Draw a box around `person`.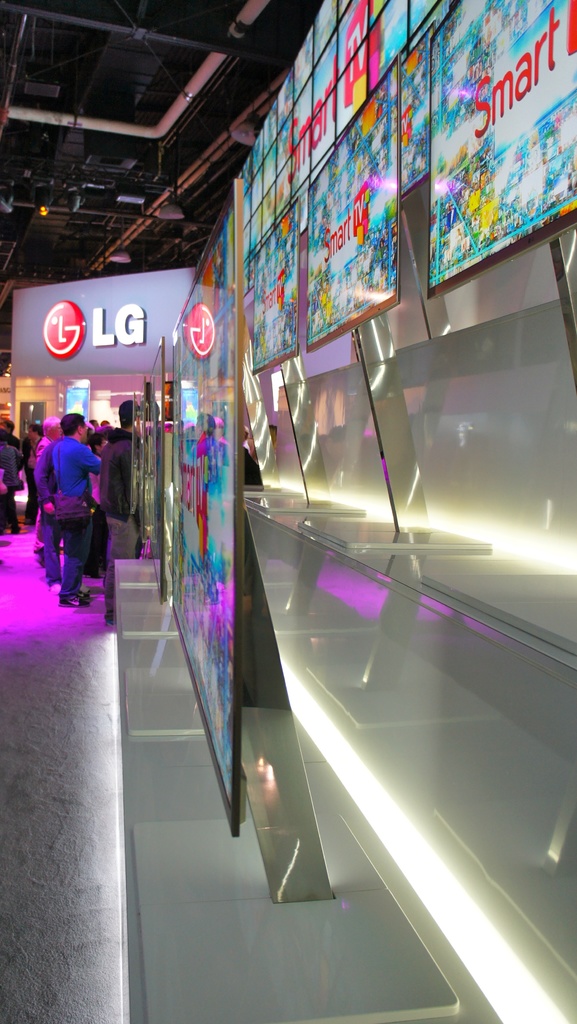
<box>123,383,153,424</box>.
